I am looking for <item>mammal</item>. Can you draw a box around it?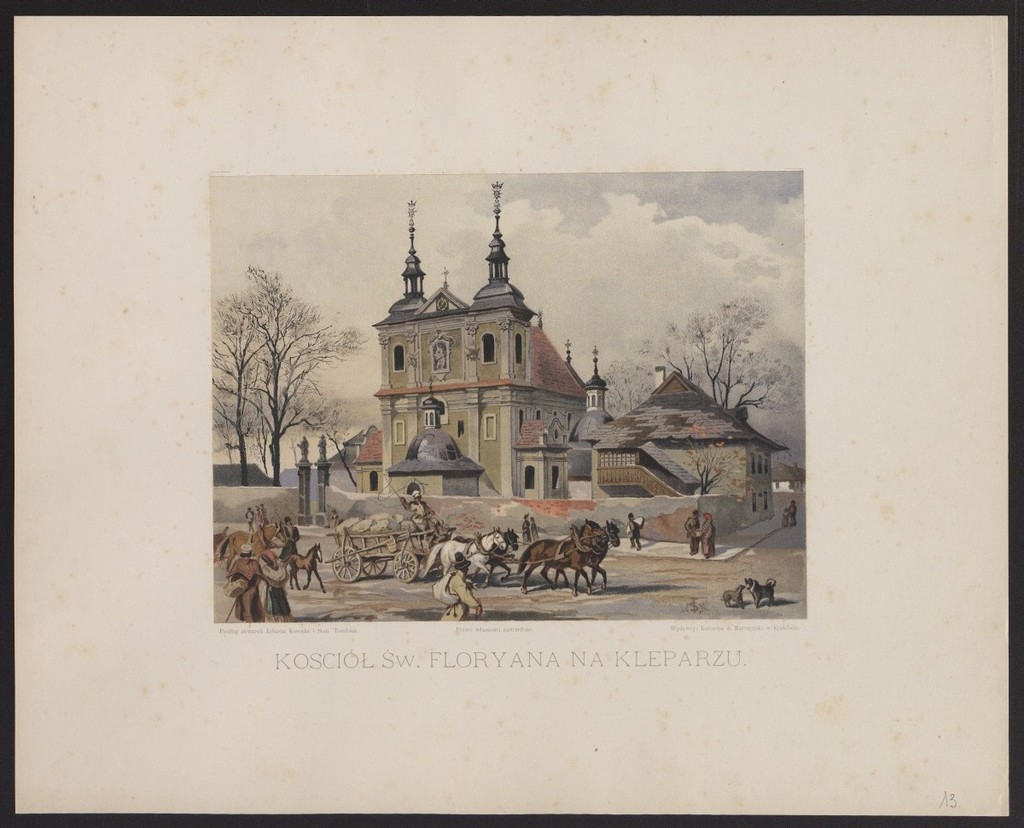
Sure, the bounding box is <box>701,510,719,557</box>.
